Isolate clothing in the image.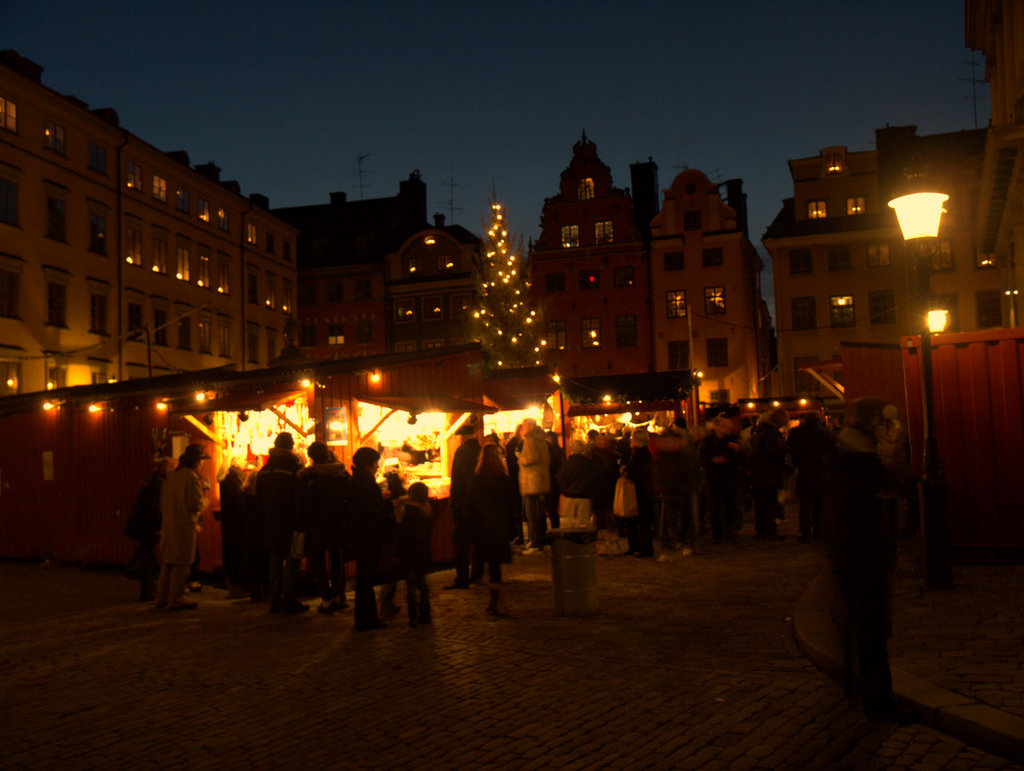
Isolated region: BBox(453, 461, 482, 577).
